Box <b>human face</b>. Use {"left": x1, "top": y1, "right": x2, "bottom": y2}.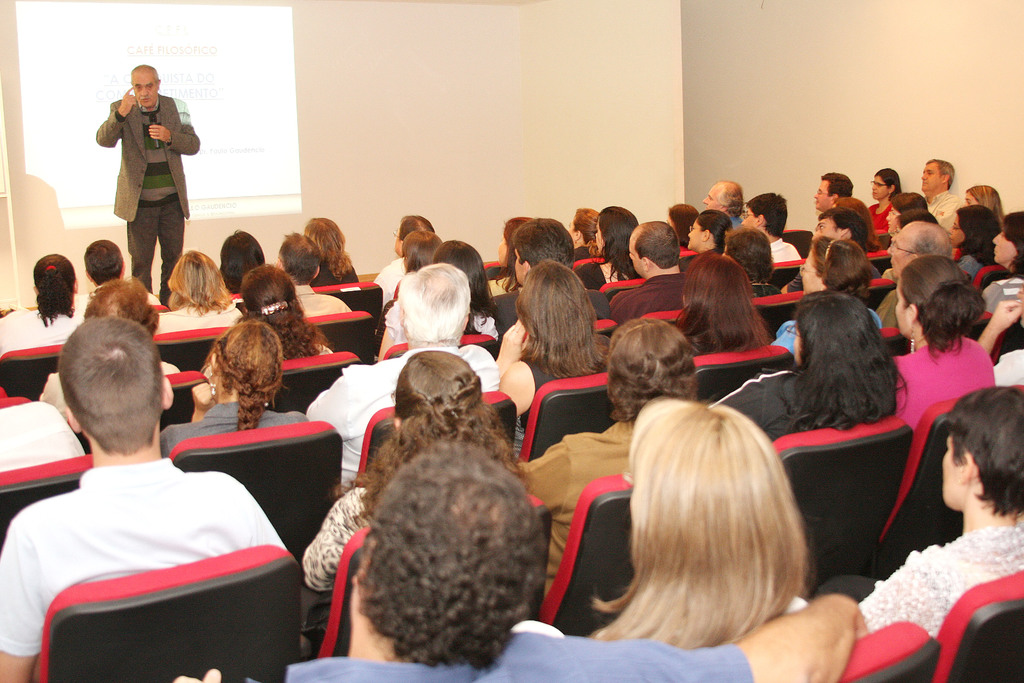
{"left": 814, "top": 216, "right": 835, "bottom": 238}.
